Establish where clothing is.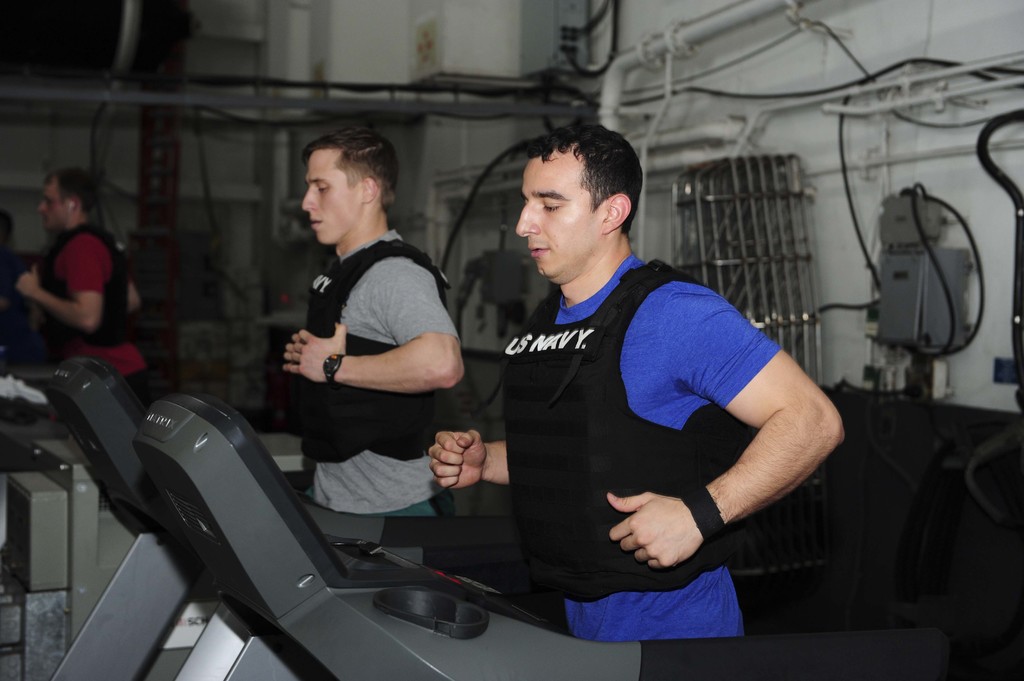
Established at (295, 239, 460, 503).
